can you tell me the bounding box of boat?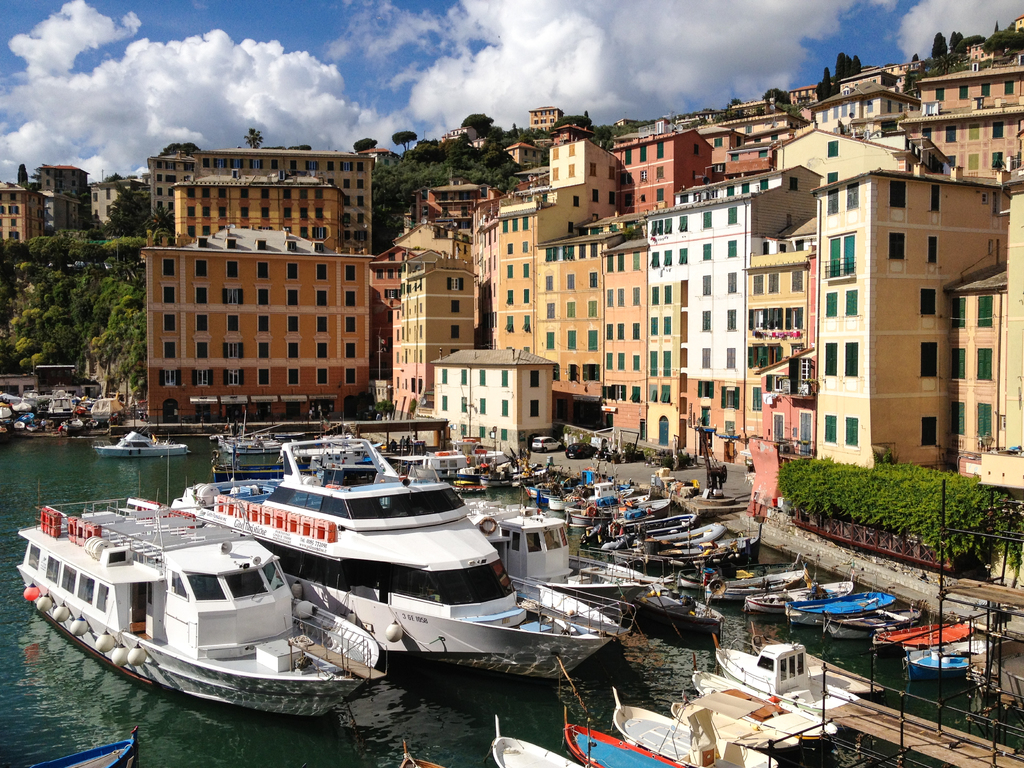
528,471,591,500.
